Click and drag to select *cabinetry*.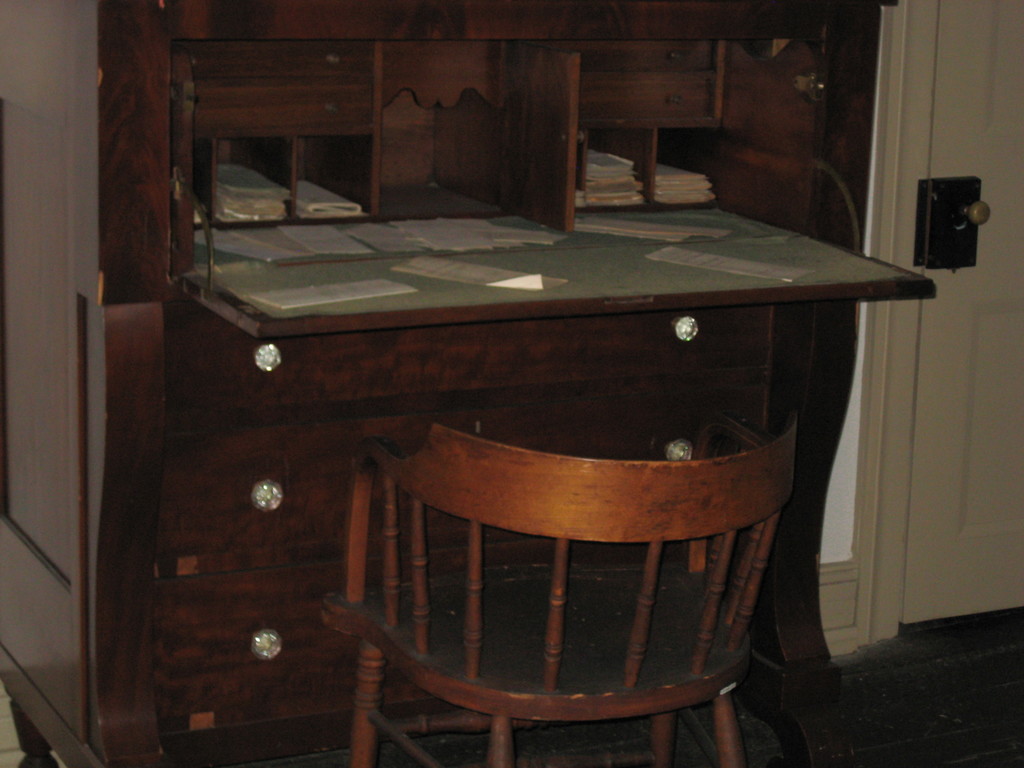
Selection: (x1=162, y1=303, x2=787, y2=748).
